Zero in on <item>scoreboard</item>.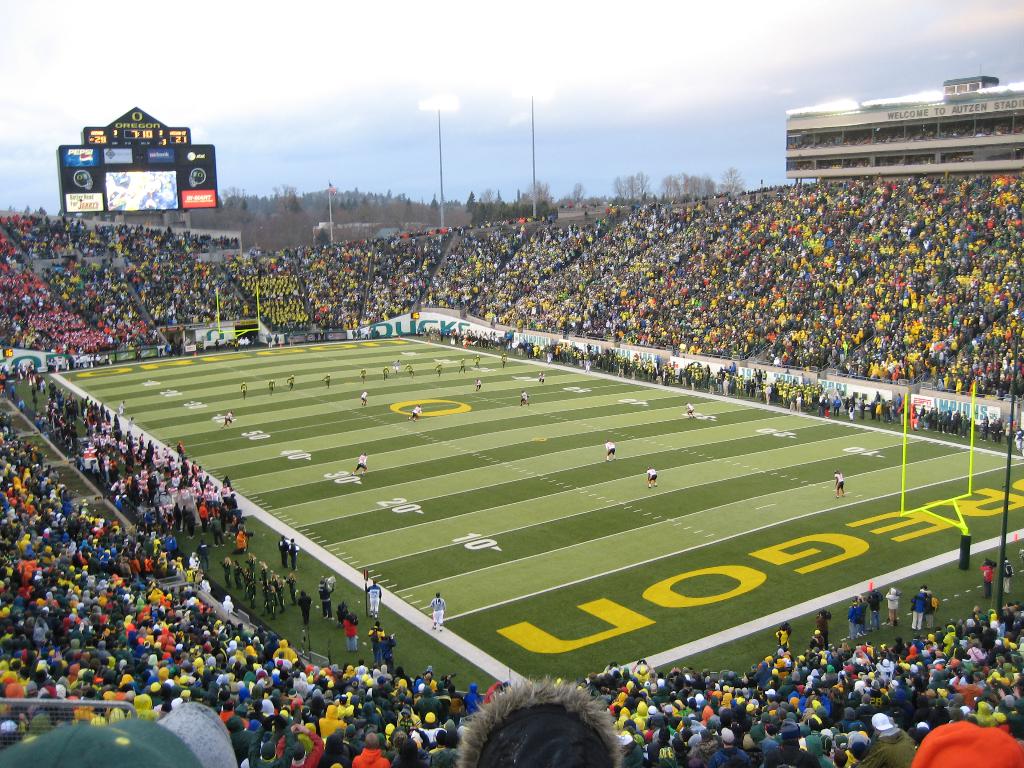
Zeroed in: <box>51,120,207,236</box>.
